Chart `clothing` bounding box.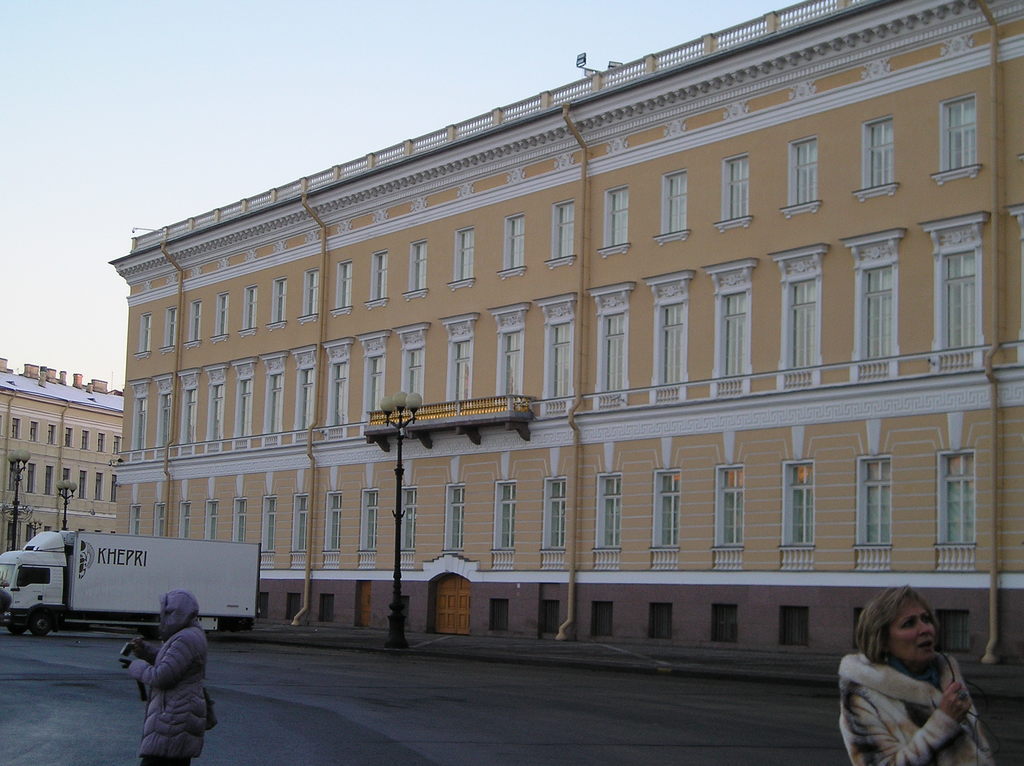
Charted: Rect(845, 650, 1000, 765).
